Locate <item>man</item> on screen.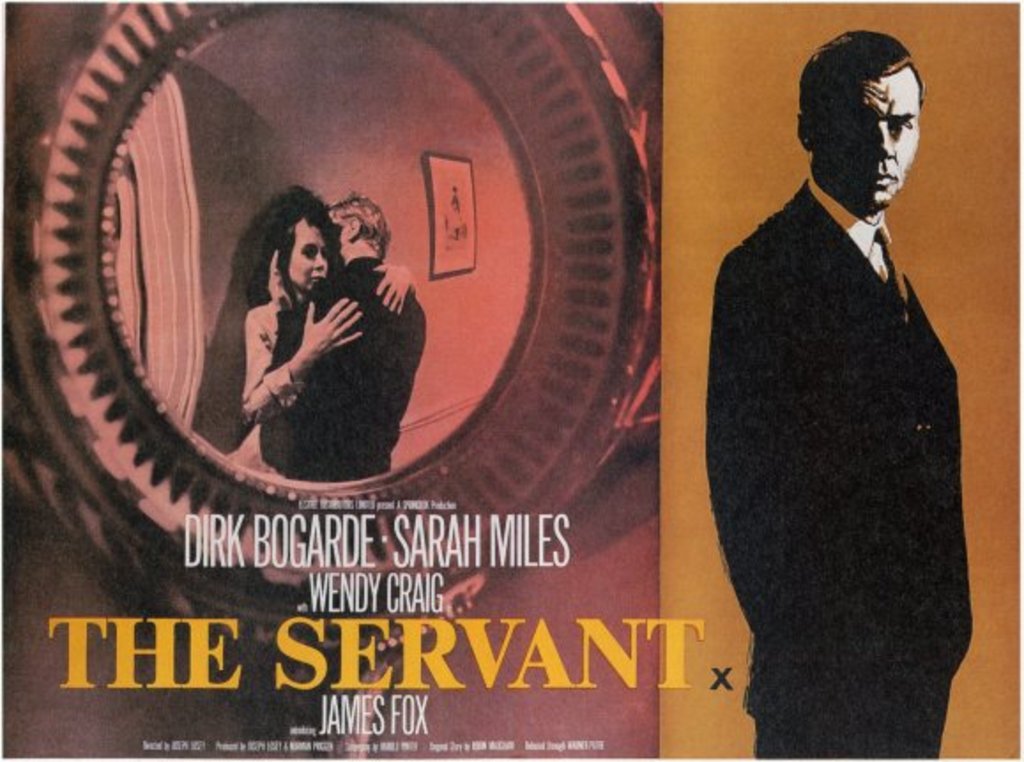
On screen at {"left": 269, "top": 189, "right": 426, "bottom": 484}.
